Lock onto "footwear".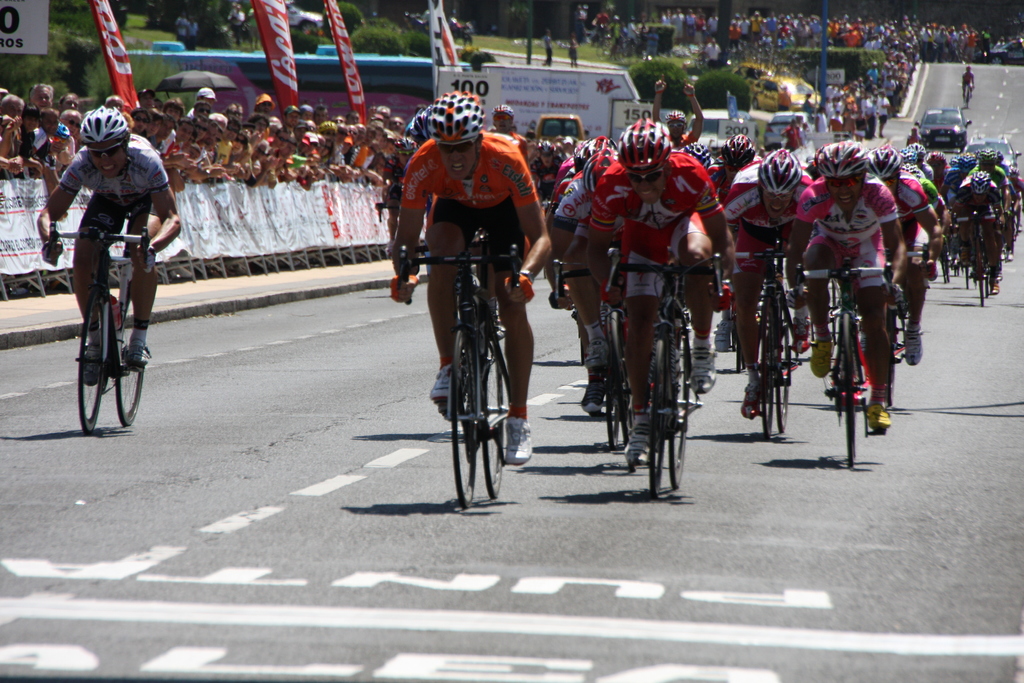
Locked: select_region(903, 330, 923, 365).
